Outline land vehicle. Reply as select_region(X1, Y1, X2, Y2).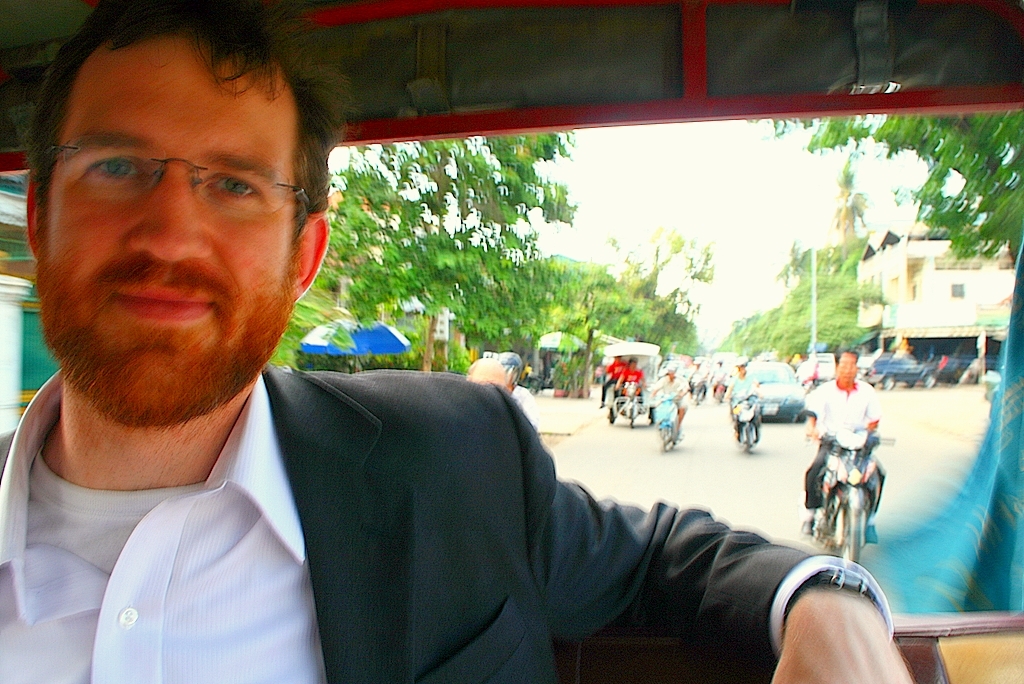
select_region(654, 387, 686, 448).
